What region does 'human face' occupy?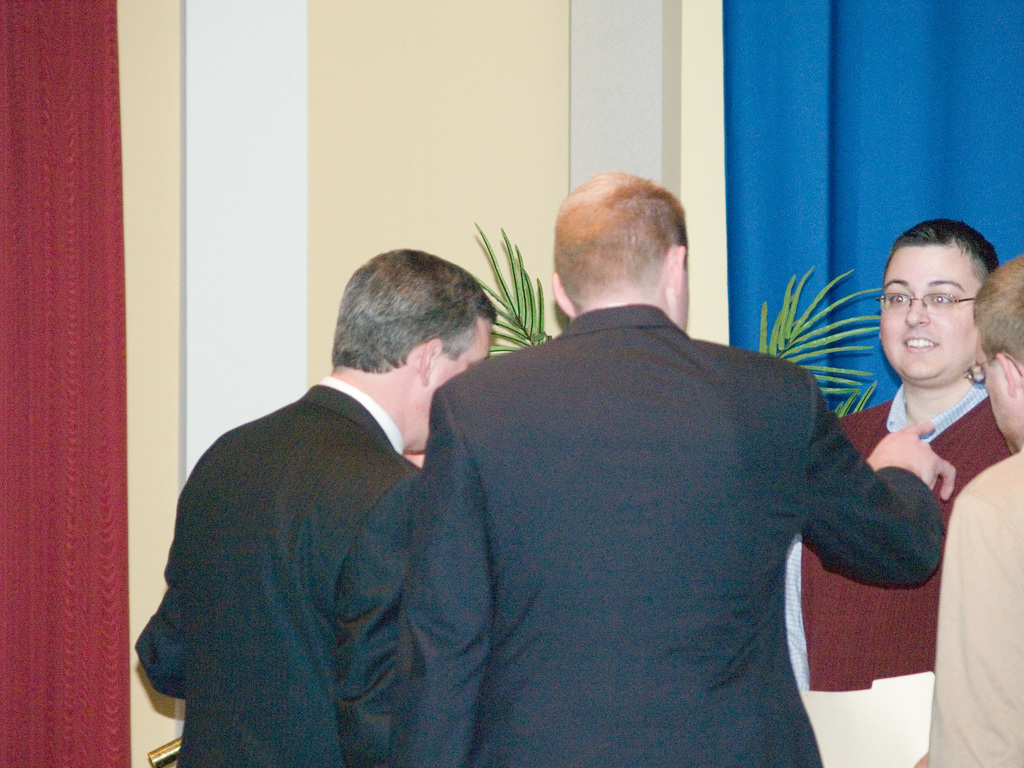
[left=880, top=245, right=981, bottom=393].
